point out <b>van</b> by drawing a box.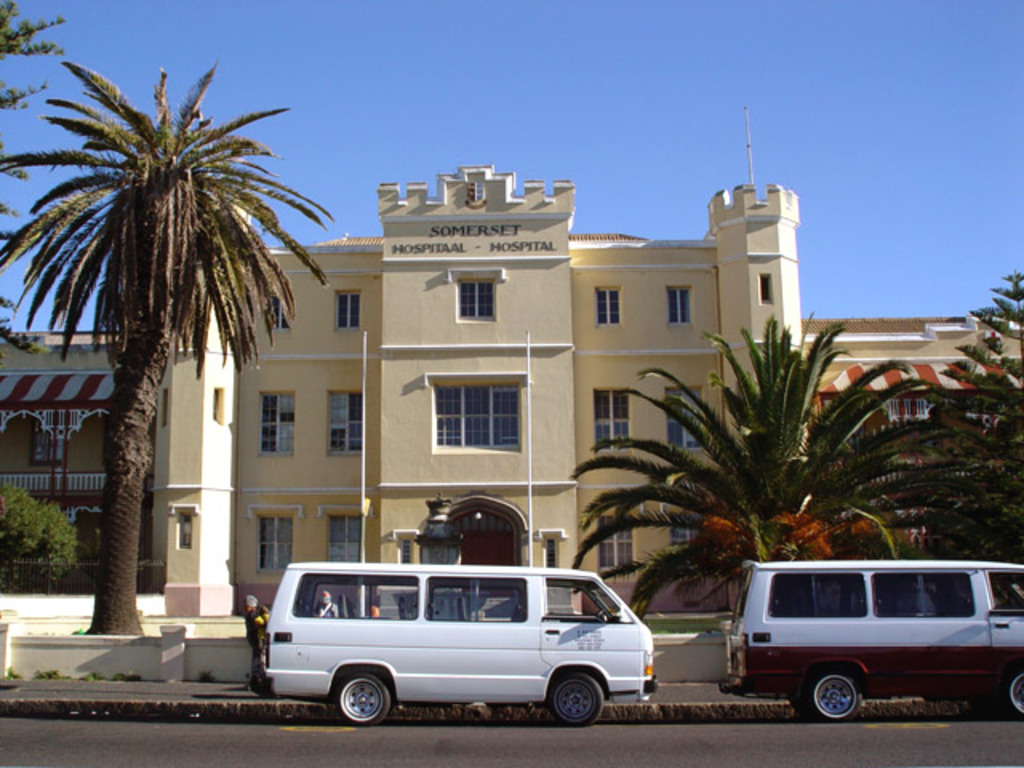
718/560/1022/725.
